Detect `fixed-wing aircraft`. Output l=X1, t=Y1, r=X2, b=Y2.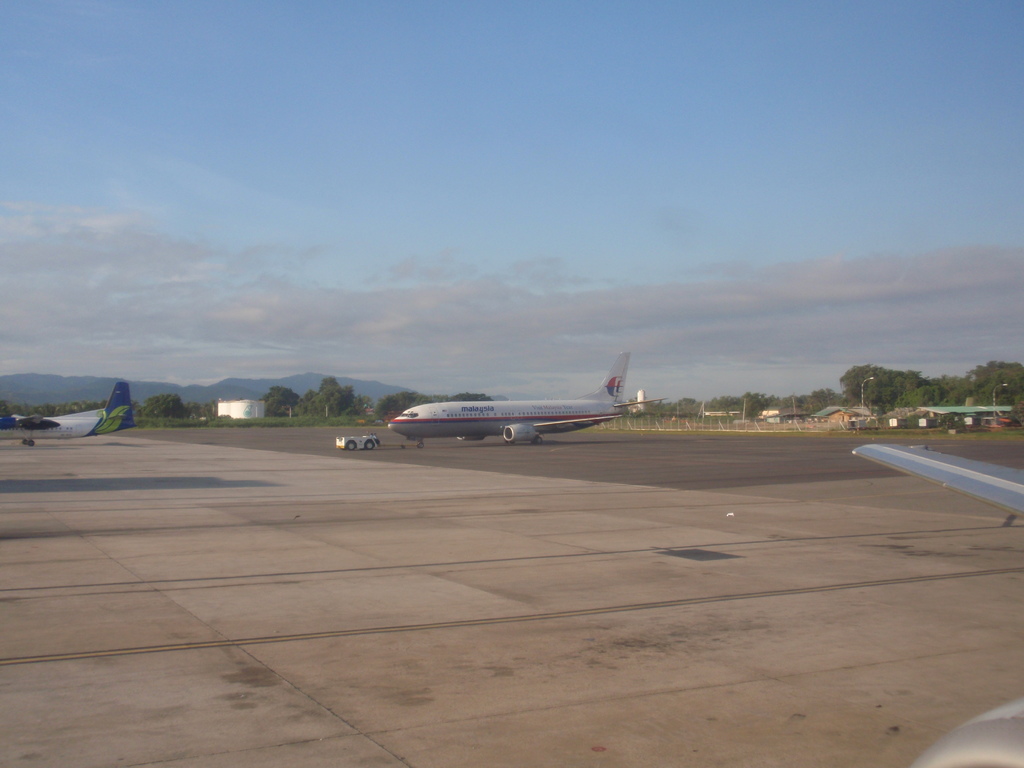
l=0, t=374, r=153, b=443.
